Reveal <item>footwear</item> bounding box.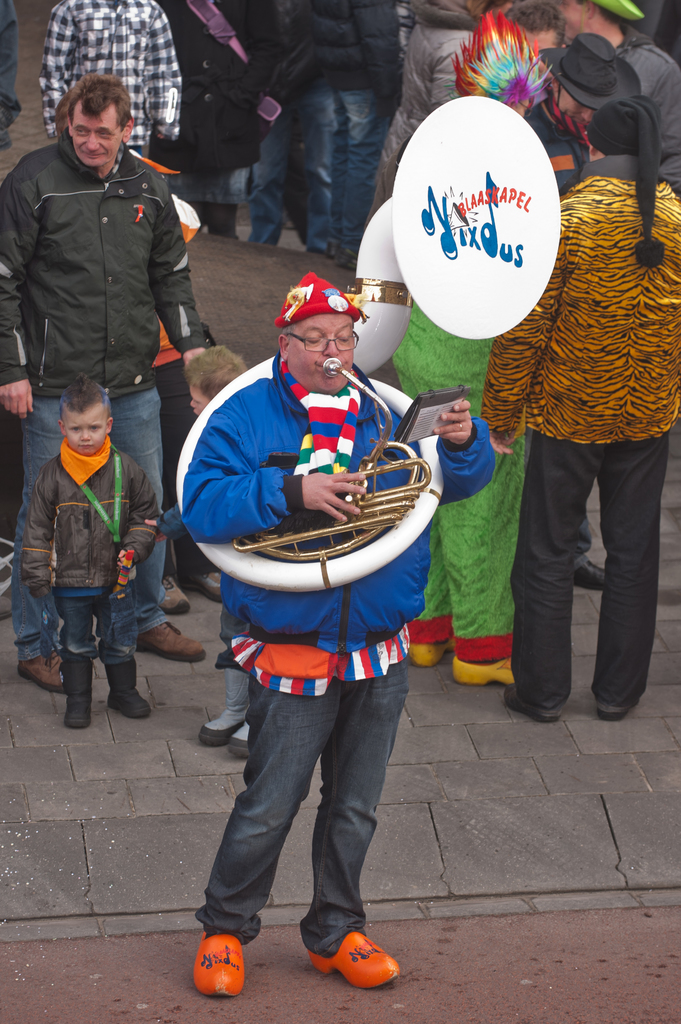
Revealed: (x1=223, y1=723, x2=249, y2=764).
